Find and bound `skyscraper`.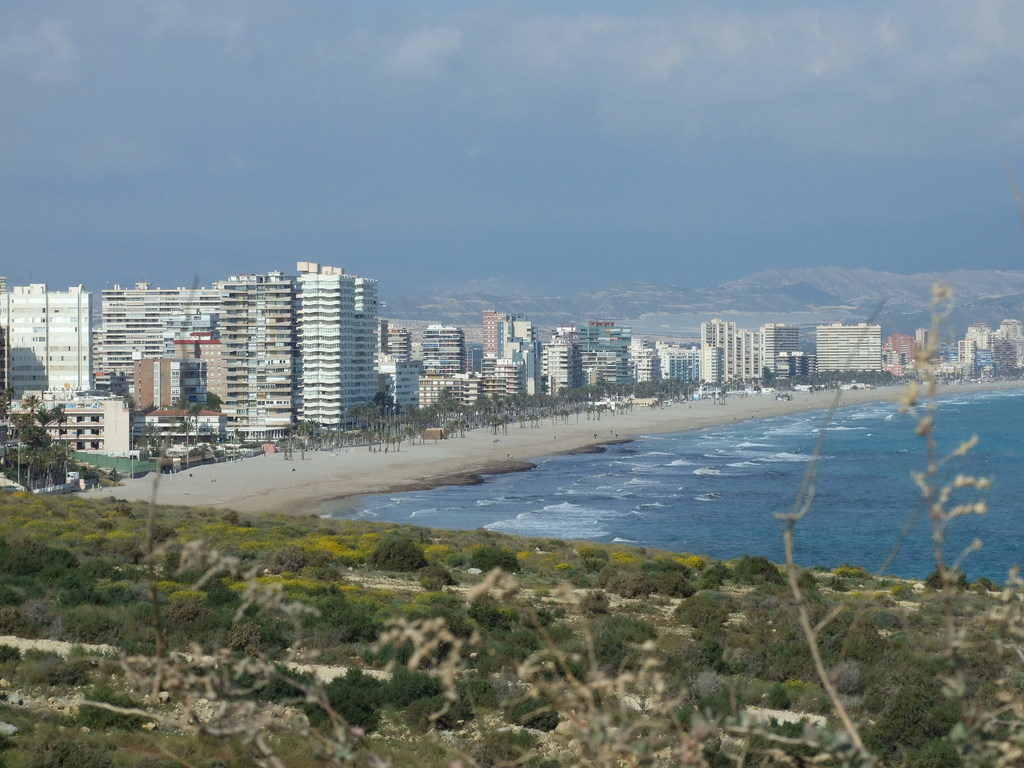
Bound: 0/273/96/397.
